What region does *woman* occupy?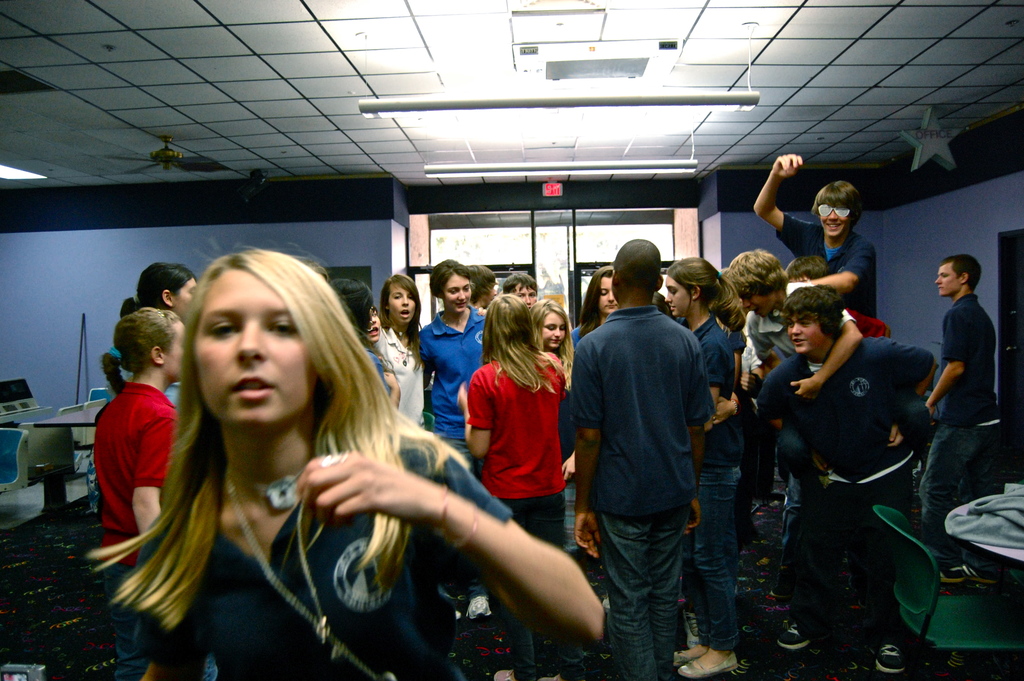
[97,243,611,680].
